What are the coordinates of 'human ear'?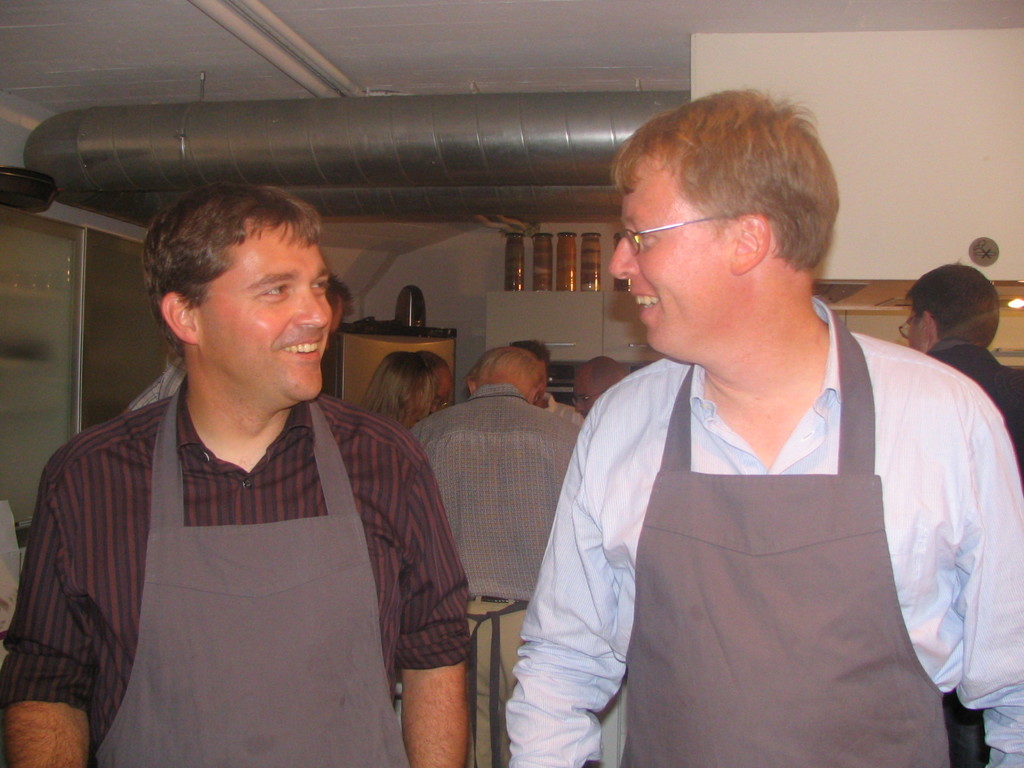
{"x1": 463, "y1": 376, "x2": 476, "y2": 394}.
